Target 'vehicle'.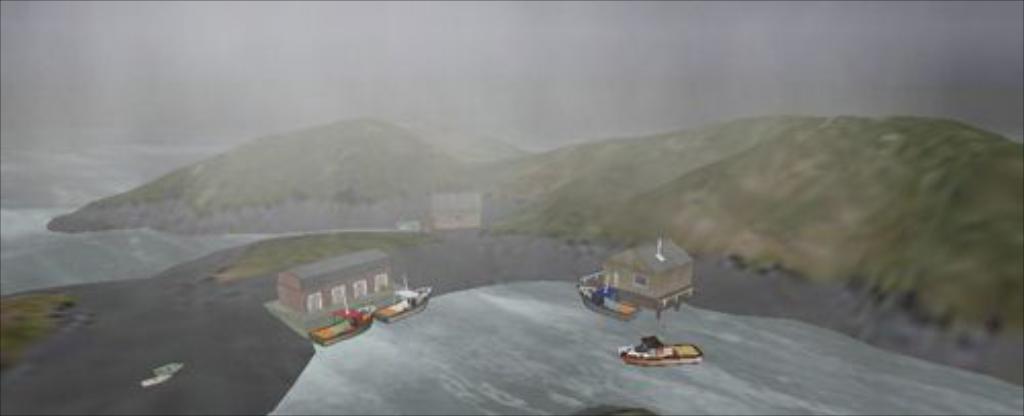
Target region: locate(612, 332, 707, 369).
